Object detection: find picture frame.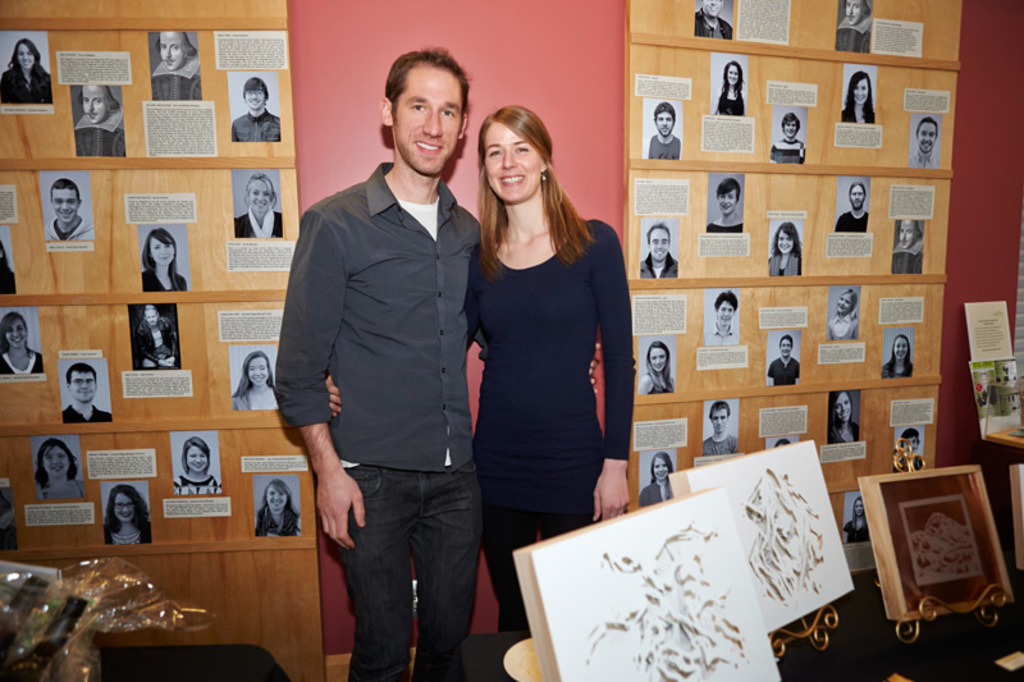
{"left": 630, "top": 335, "right": 676, "bottom": 397}.
